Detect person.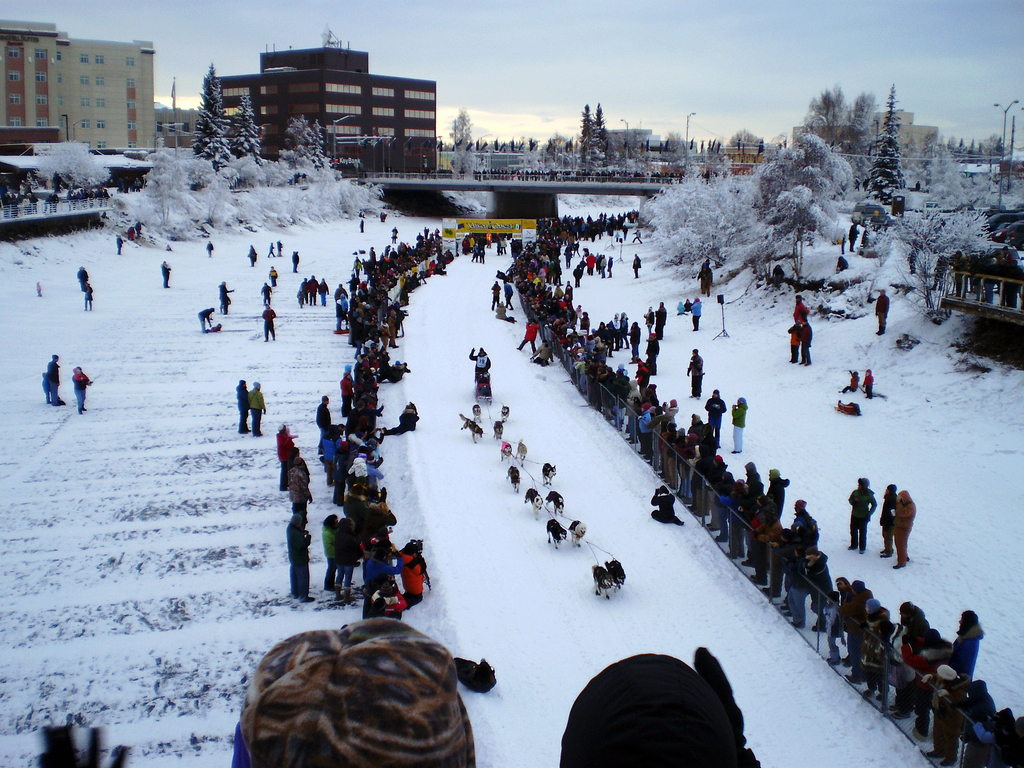
Detected at rect(875, 289, 890, 332).
